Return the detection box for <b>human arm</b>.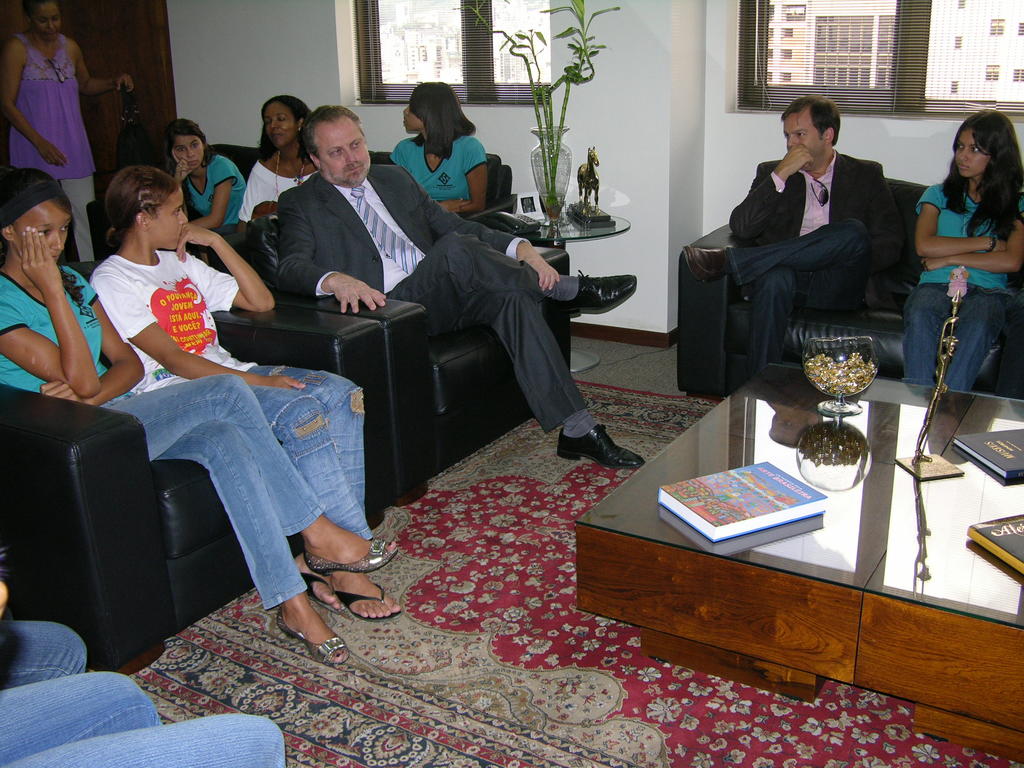
select_region(732, 140, 809, 246).
